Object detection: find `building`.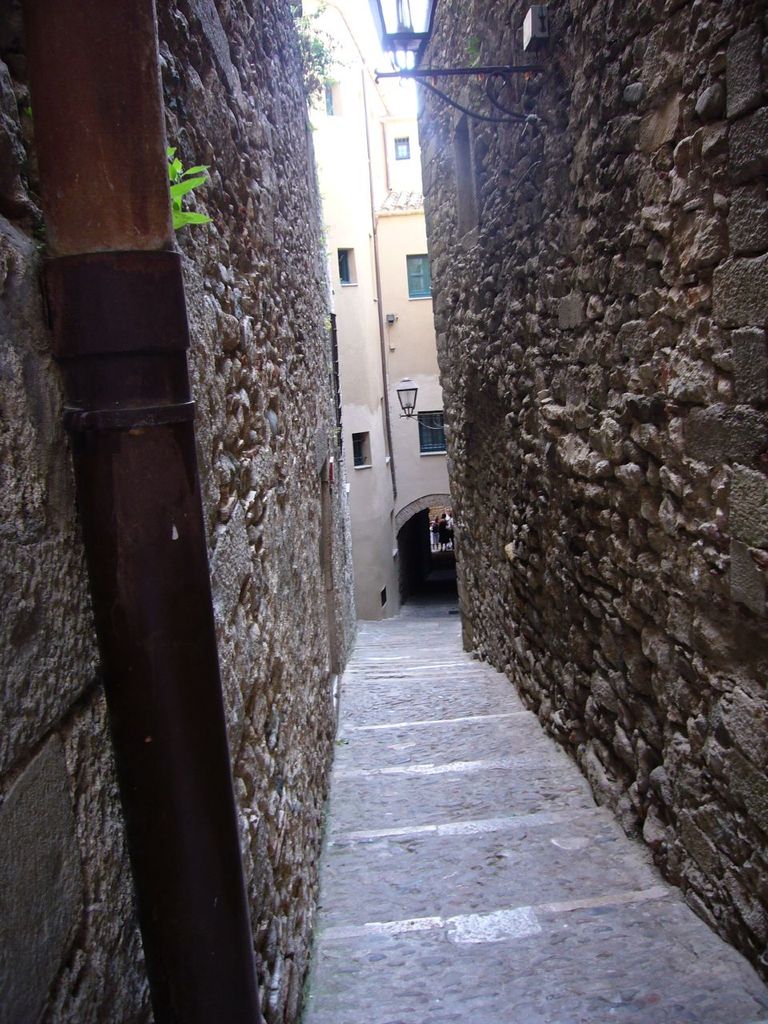
box(302, 71, 455, 621).
